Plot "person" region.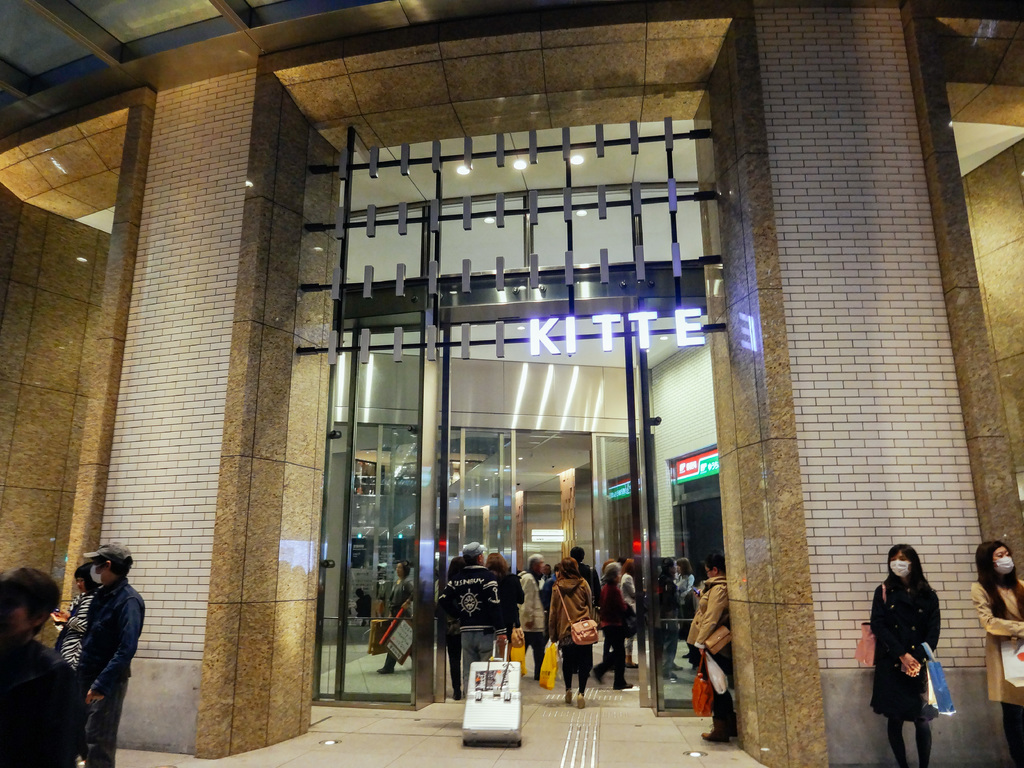
Plotted at rect(653, 559, 687, 685).
